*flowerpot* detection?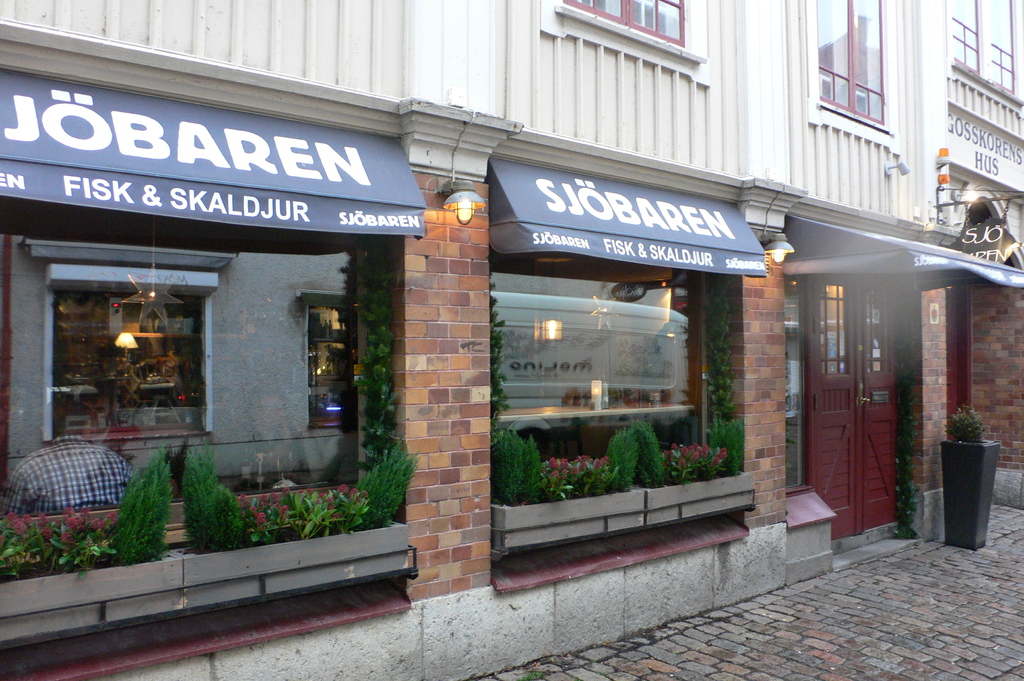
{"x1": 168, "y1": 511, "x2": 408, "y2": 610}
